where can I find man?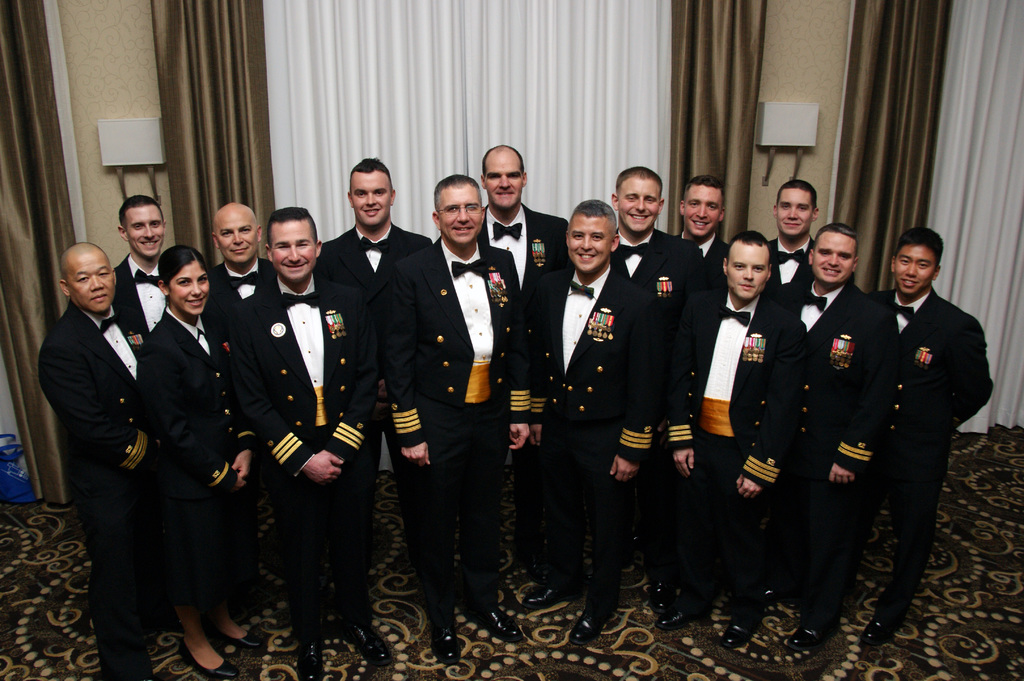
You can find it at 35, 205, 170, 659.
